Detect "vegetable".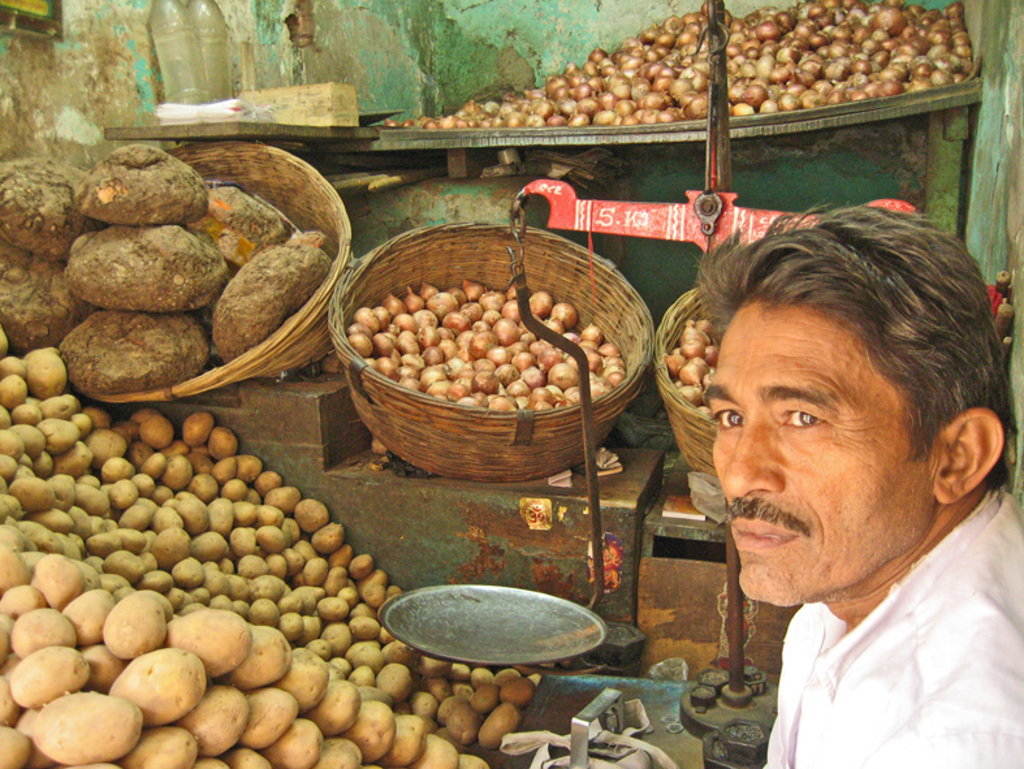
Detected at 121, 528, 148, 553.
